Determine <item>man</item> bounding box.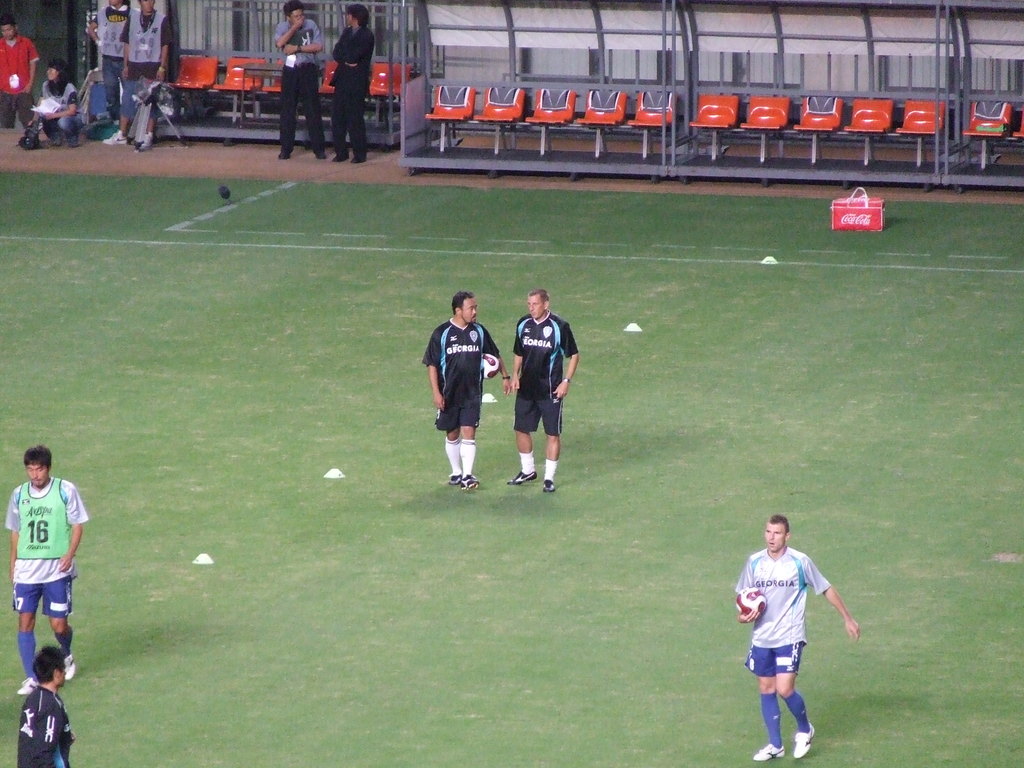
Determined: locate(326, 4, 375, 161).
